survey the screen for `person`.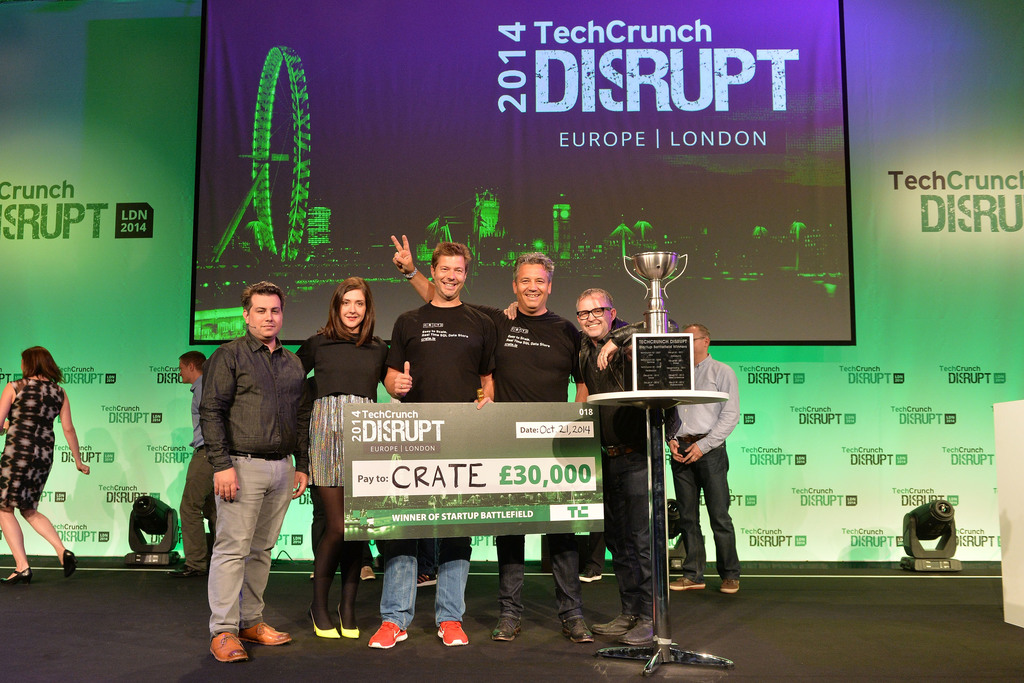
Survey found: left=396, top=248, right=591, bottom=642.
